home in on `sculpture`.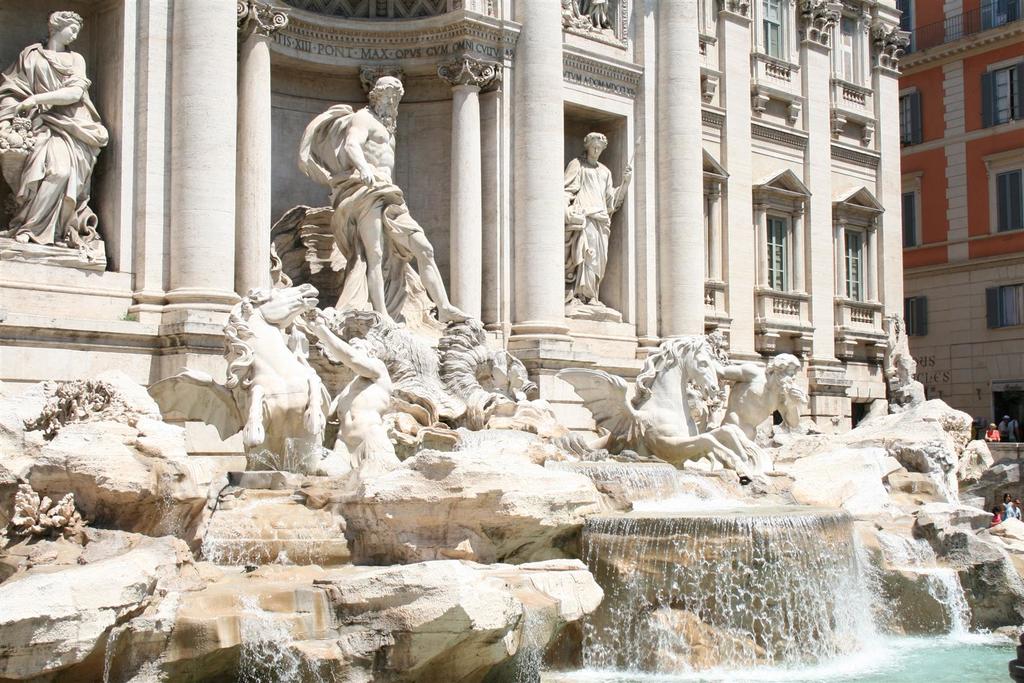
Homed in at l=557, t=331, r=805, b=494.
